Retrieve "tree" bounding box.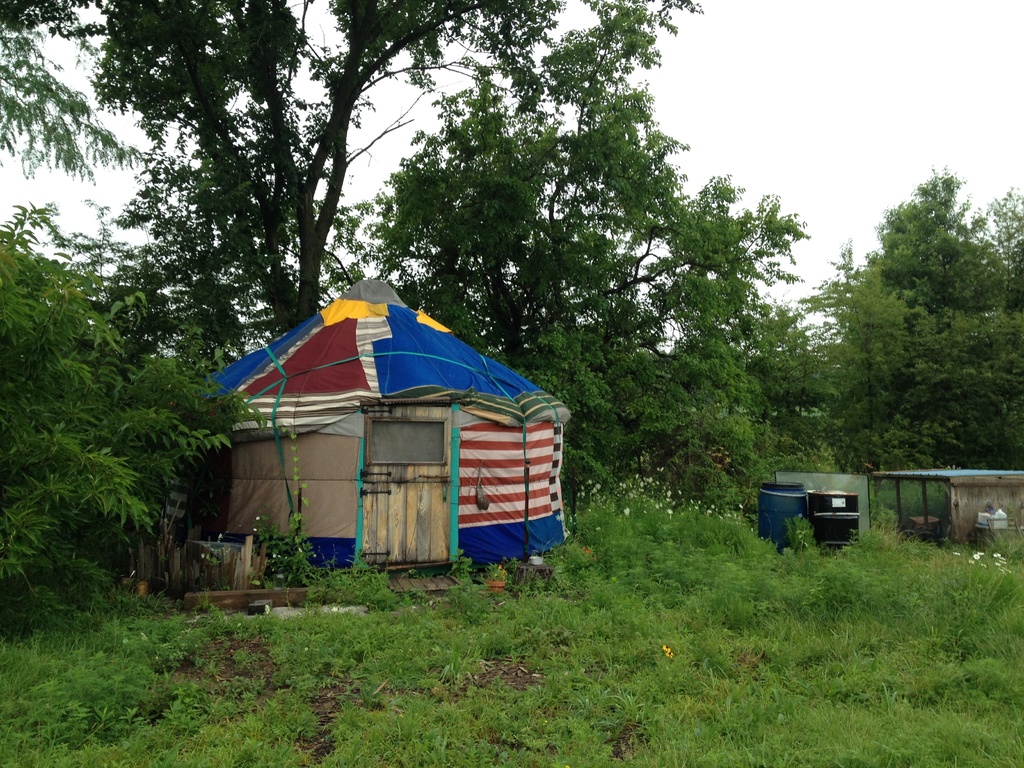
Bounding box: l=370, t=0, r=806, b=518.
